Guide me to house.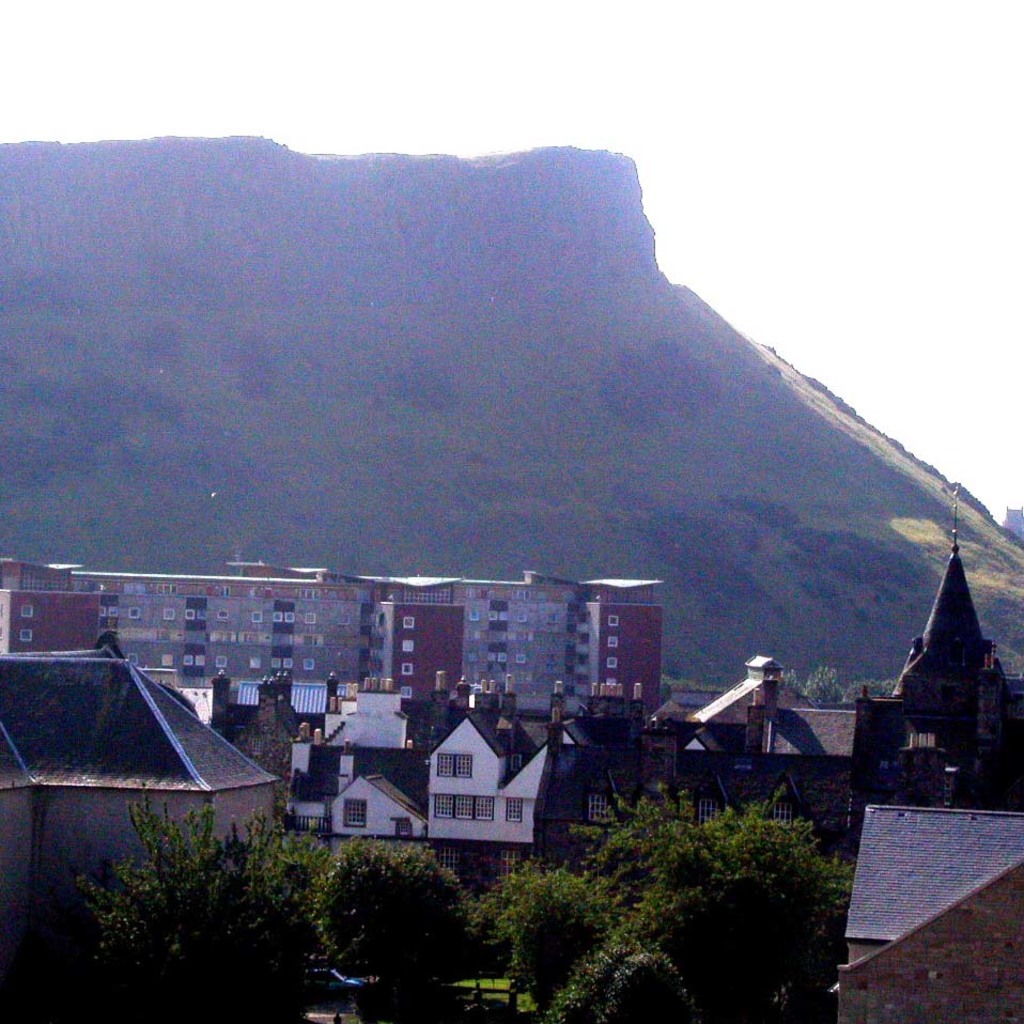
Guidance: (x1=0, y1=653, x2=275, y2=927).
